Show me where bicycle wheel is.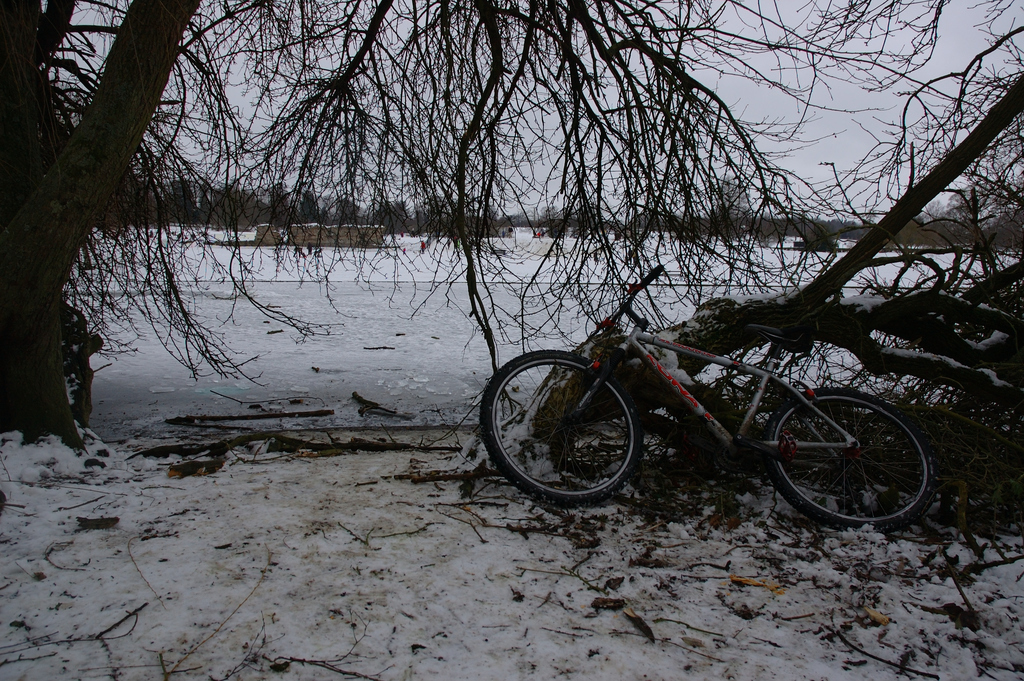
bicycle wheel is at {"x1": 480, "y1": 349, "x2": 646, "y2": 502}.
